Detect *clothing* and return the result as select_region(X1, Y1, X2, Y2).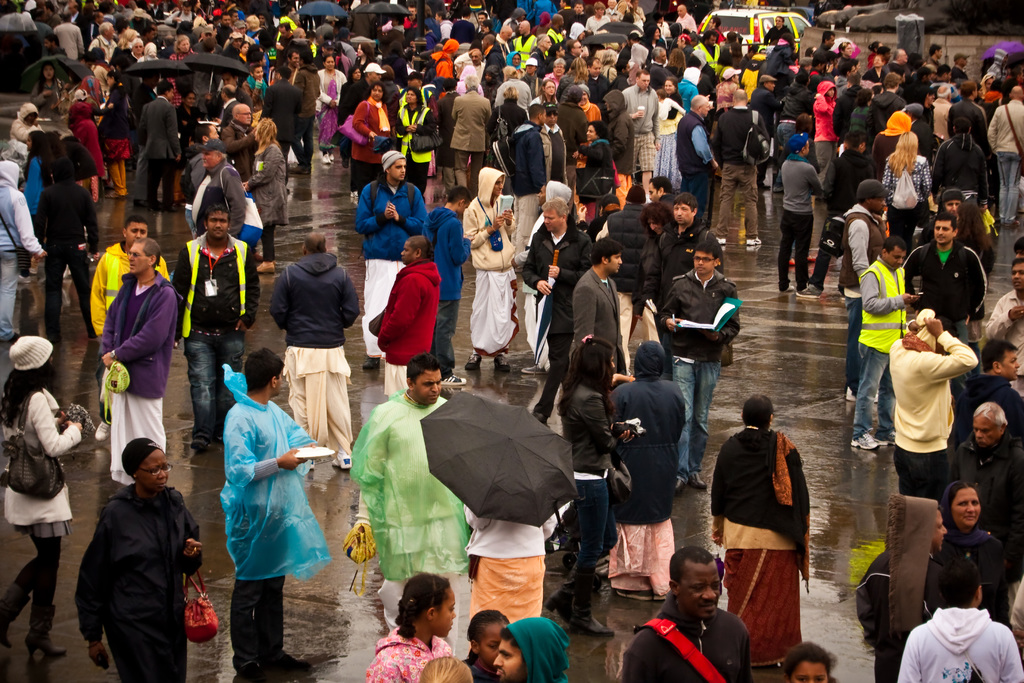
select_region(658, 258, 740, 472).
